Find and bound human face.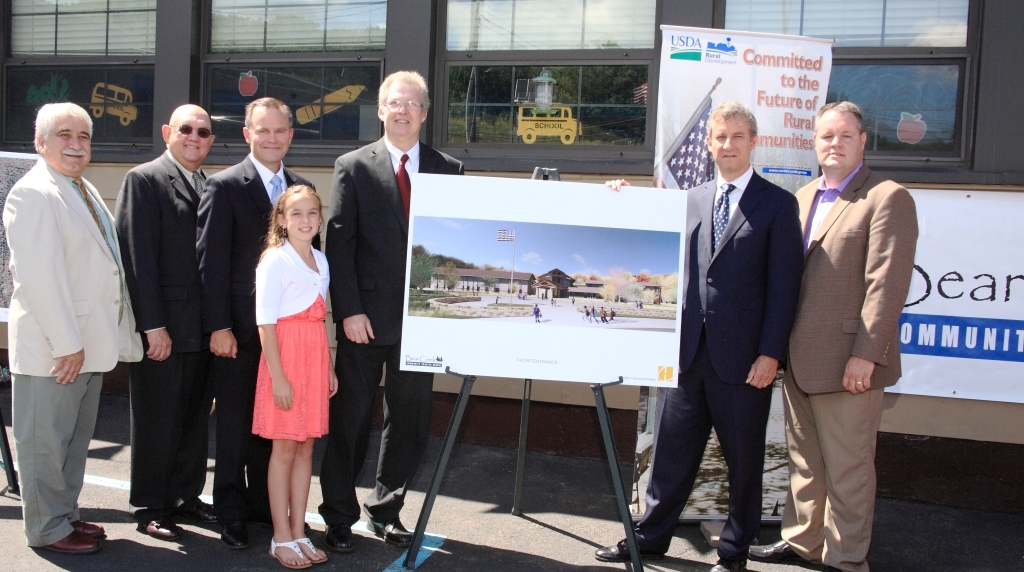
Bound: l=711, t=114, r=749, b=169.
